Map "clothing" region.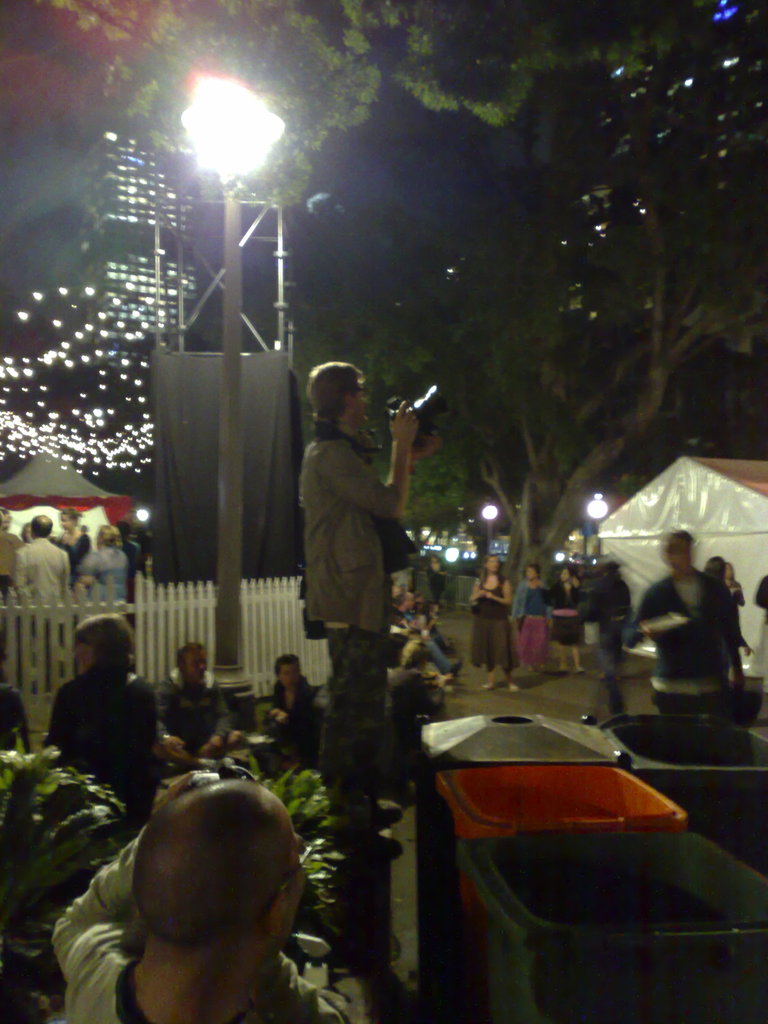
Mapped to box(645, 540, 755, 718).
